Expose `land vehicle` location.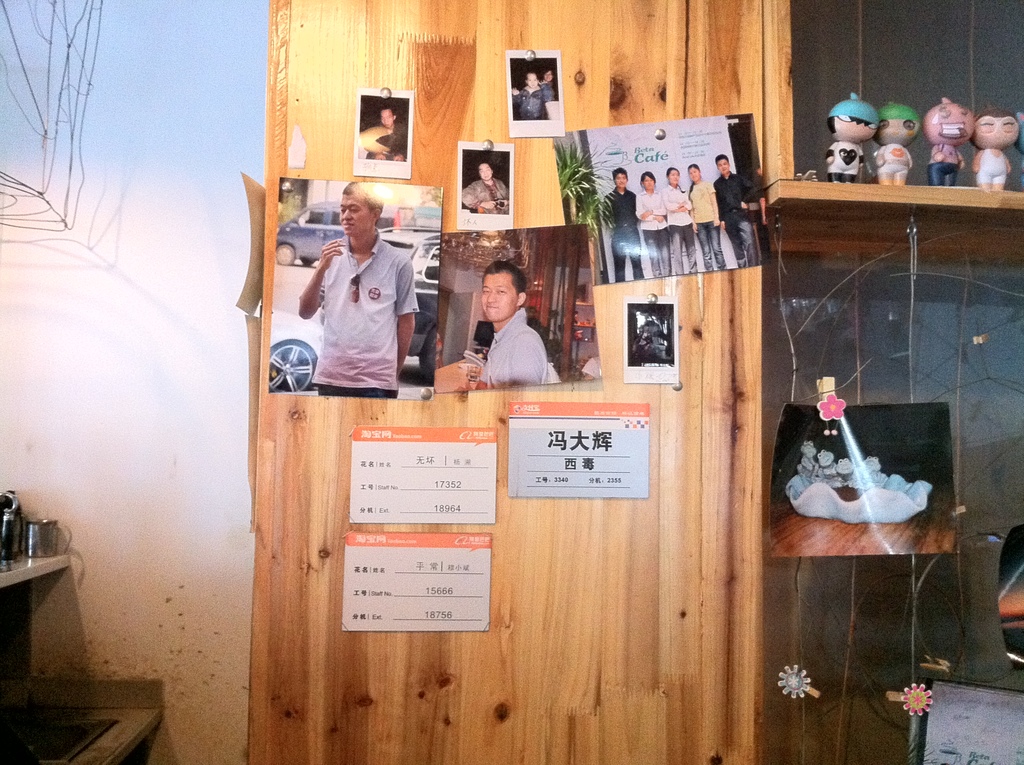
Exposed at Rect(275, 199, 348, 264).
